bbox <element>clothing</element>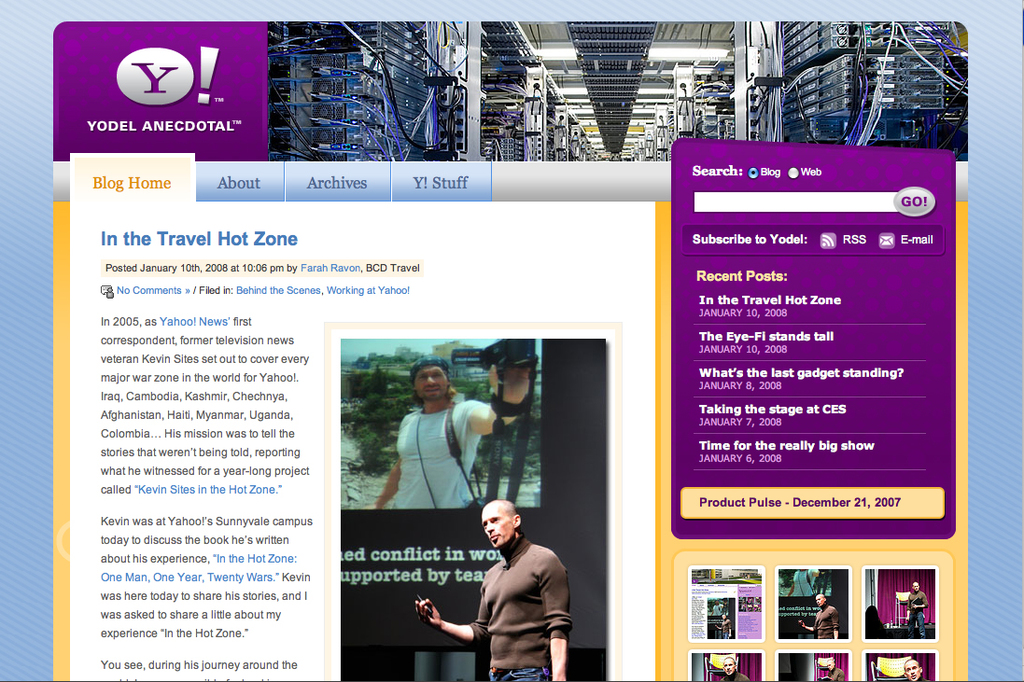
bbox=[719, 619, 732, 638]
